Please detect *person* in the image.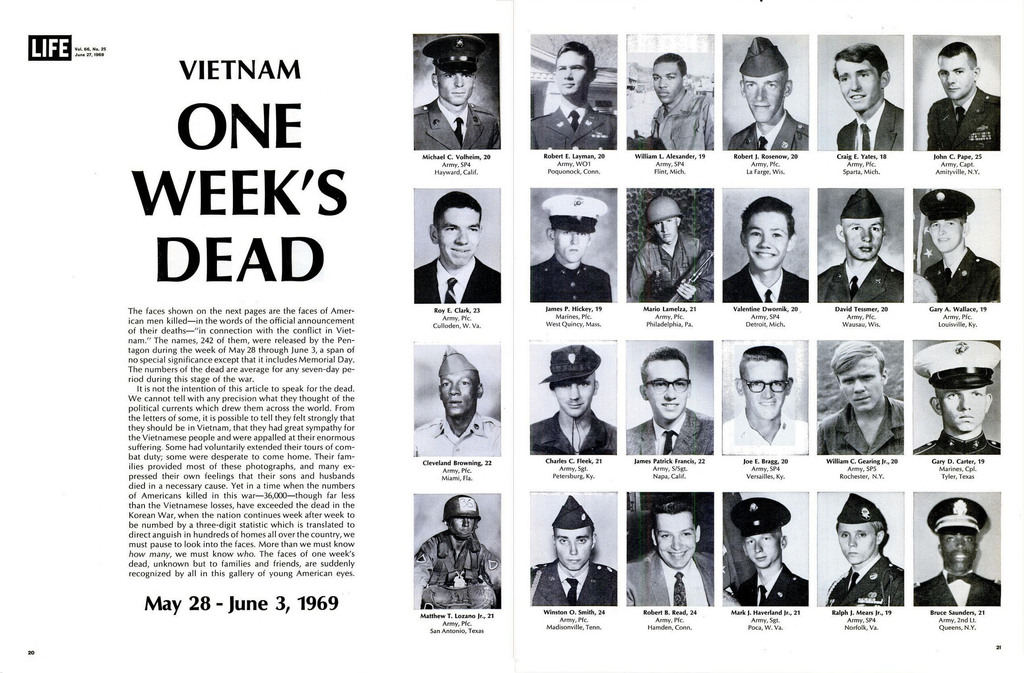
bbox=[629, 347, 721, 456].
